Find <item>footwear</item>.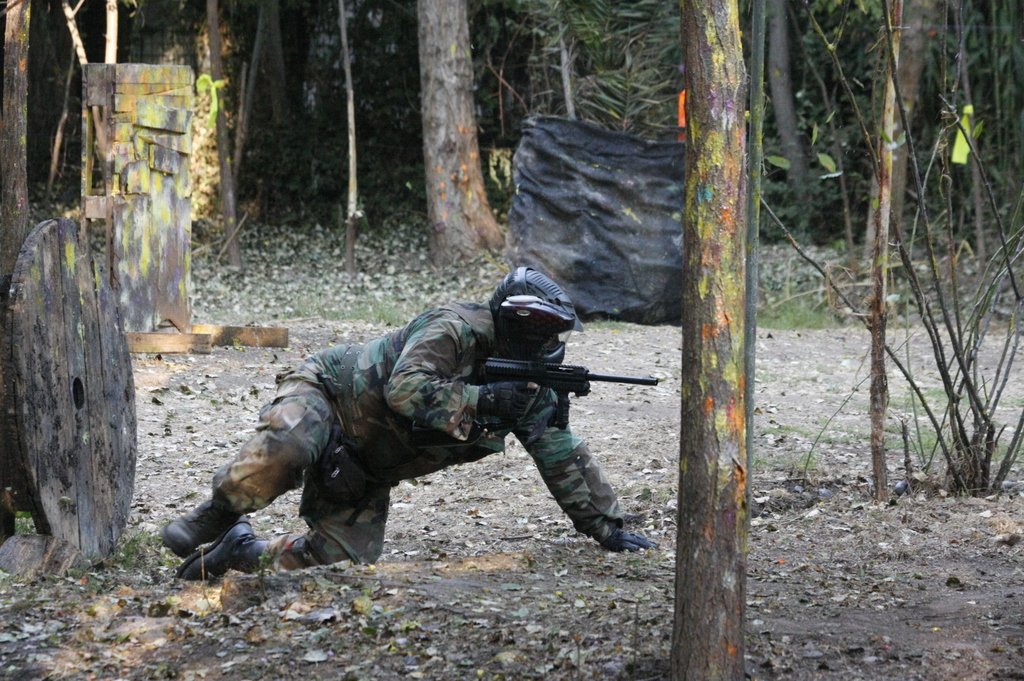
bbox=[163, 493, 240, 553].
